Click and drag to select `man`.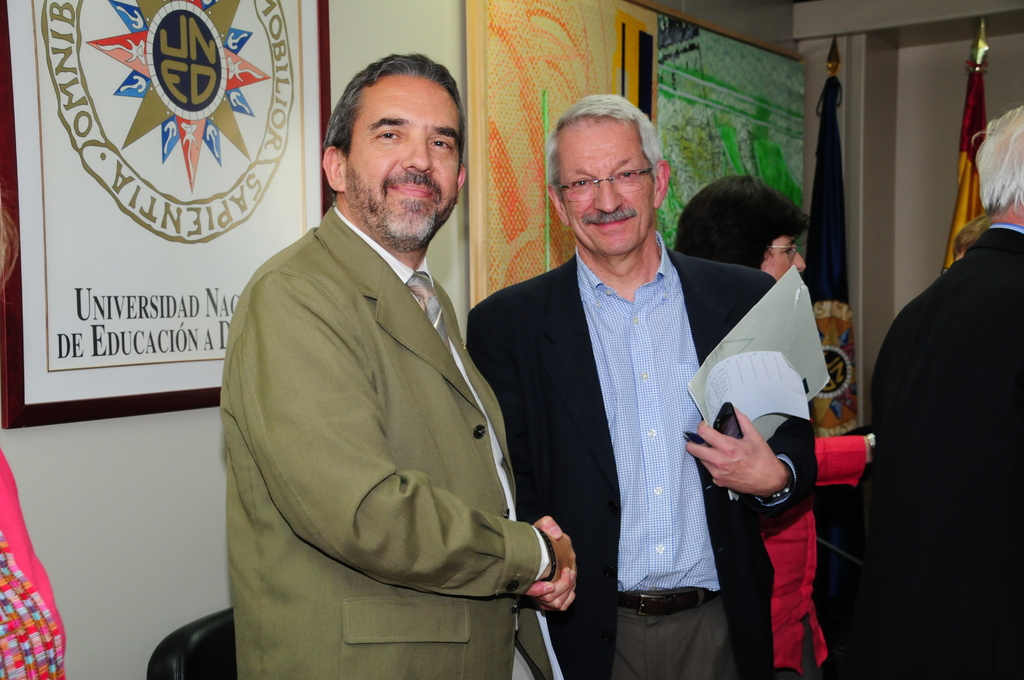
Selection: BBox(487, 117, 783, 661).
